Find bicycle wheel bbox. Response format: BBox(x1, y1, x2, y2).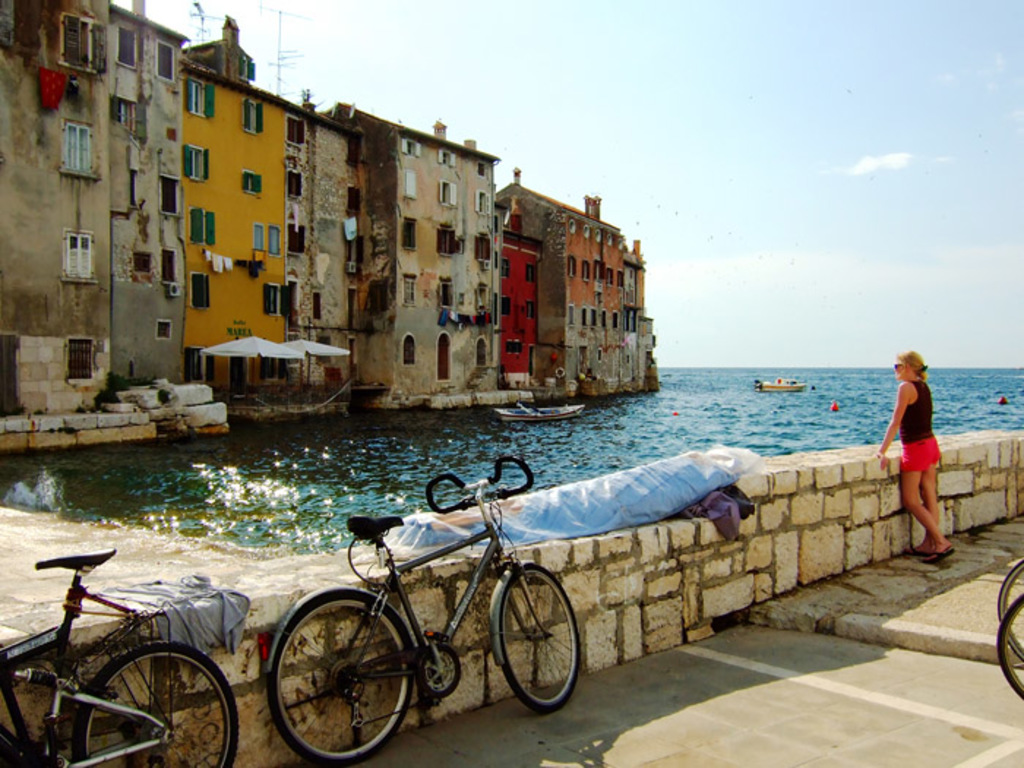
BBox(992, 594, 1023, 704).
